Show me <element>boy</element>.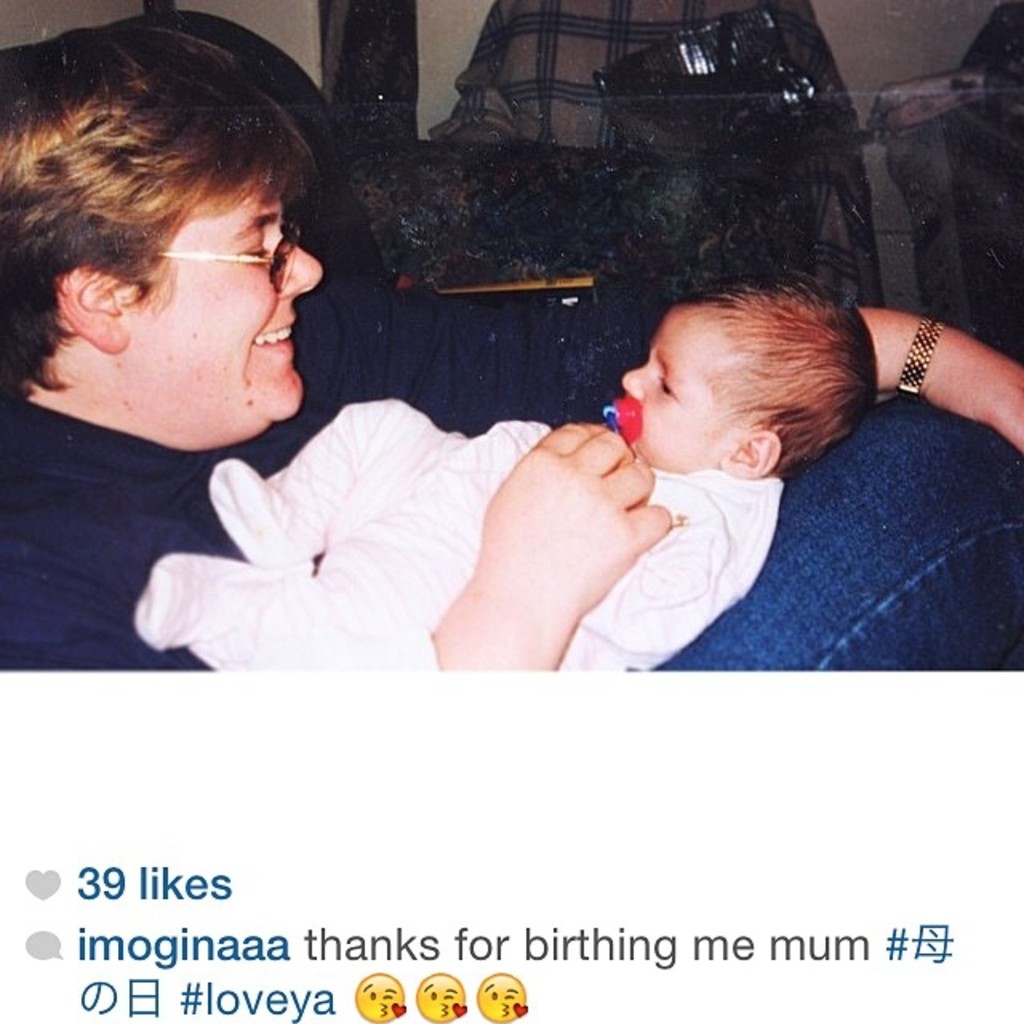
<element>boy</element> is here: 133 264 878 698.
